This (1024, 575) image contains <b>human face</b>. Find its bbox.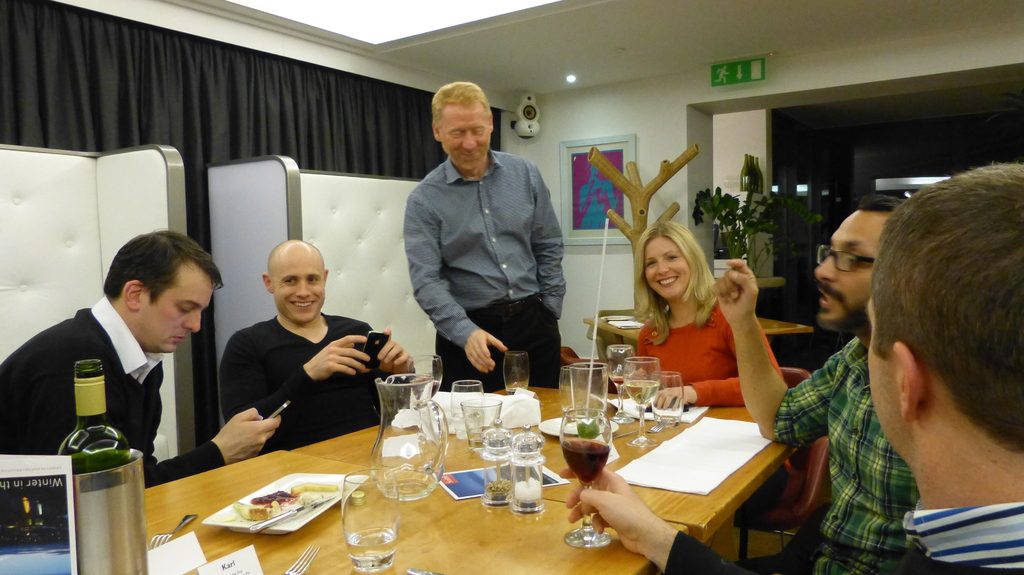
bbox(871, 311, 897, 446).
